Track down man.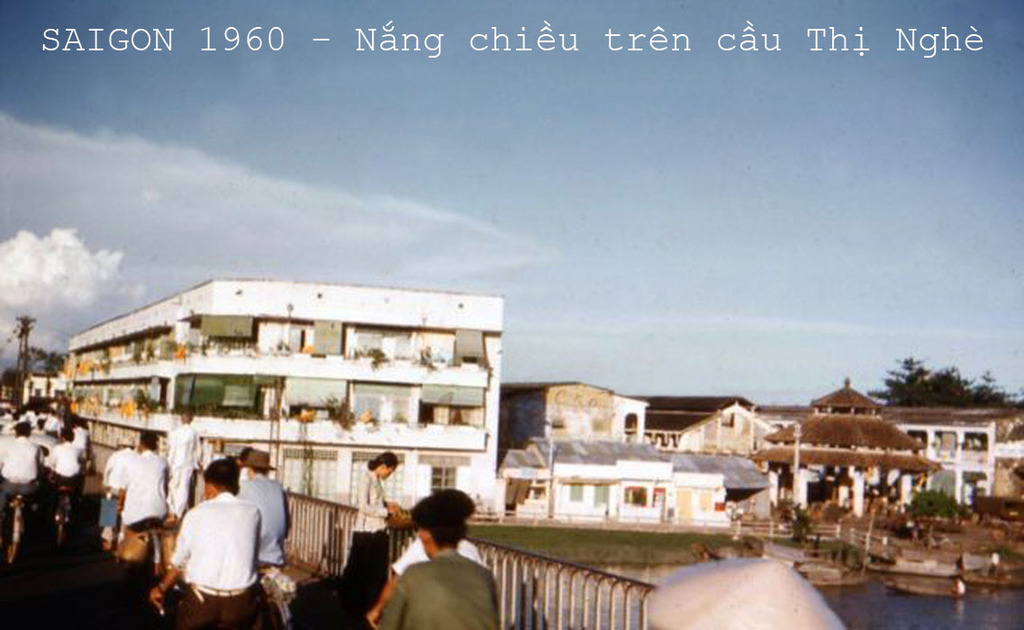
Tracked to {"left": 0, "top": 407, "right": 18, "bottom": 425}.
